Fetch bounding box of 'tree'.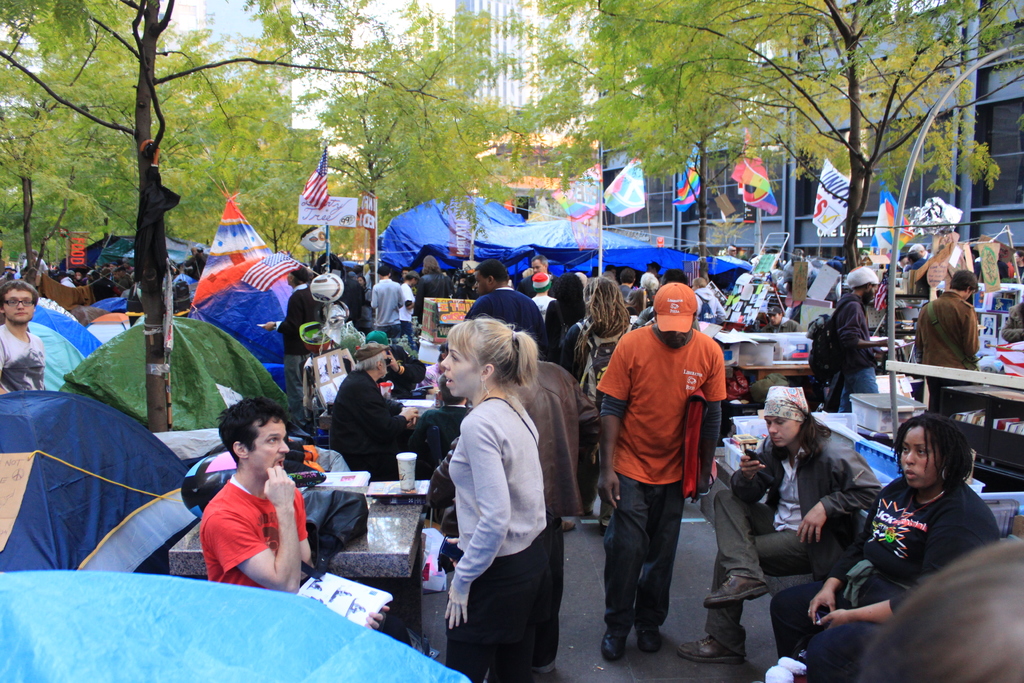
Bbox: [0,0,541,436].
